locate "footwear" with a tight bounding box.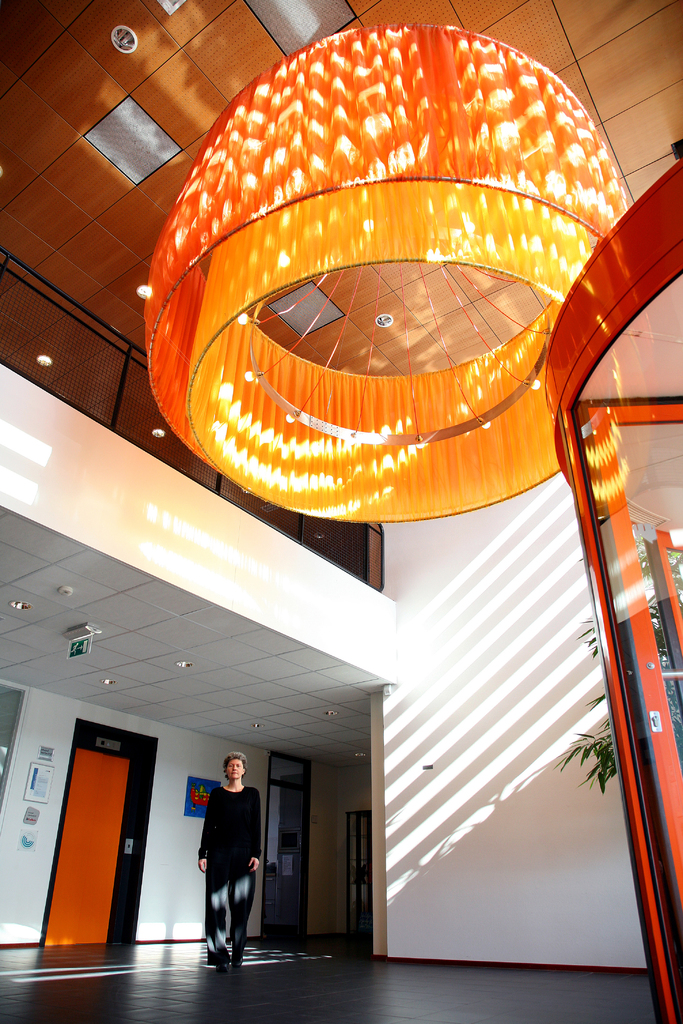
[x1=212, y1=964, x2=227, y2=977].
